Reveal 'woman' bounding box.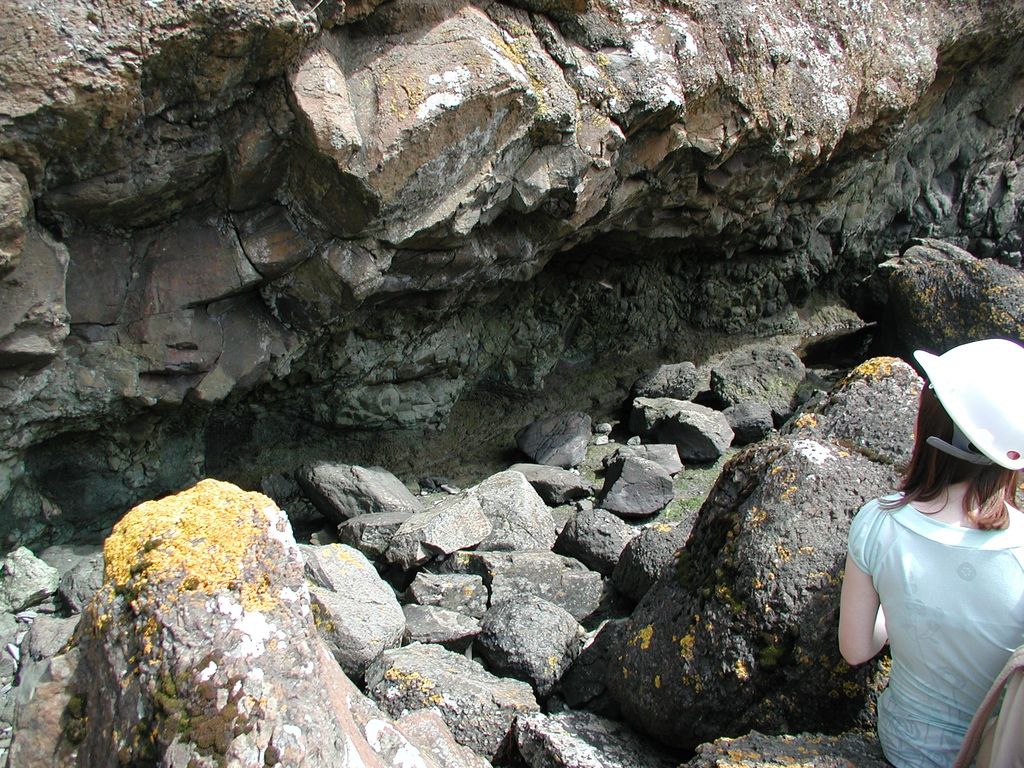
Revealed: rect(838, 335, 1023, 767).
